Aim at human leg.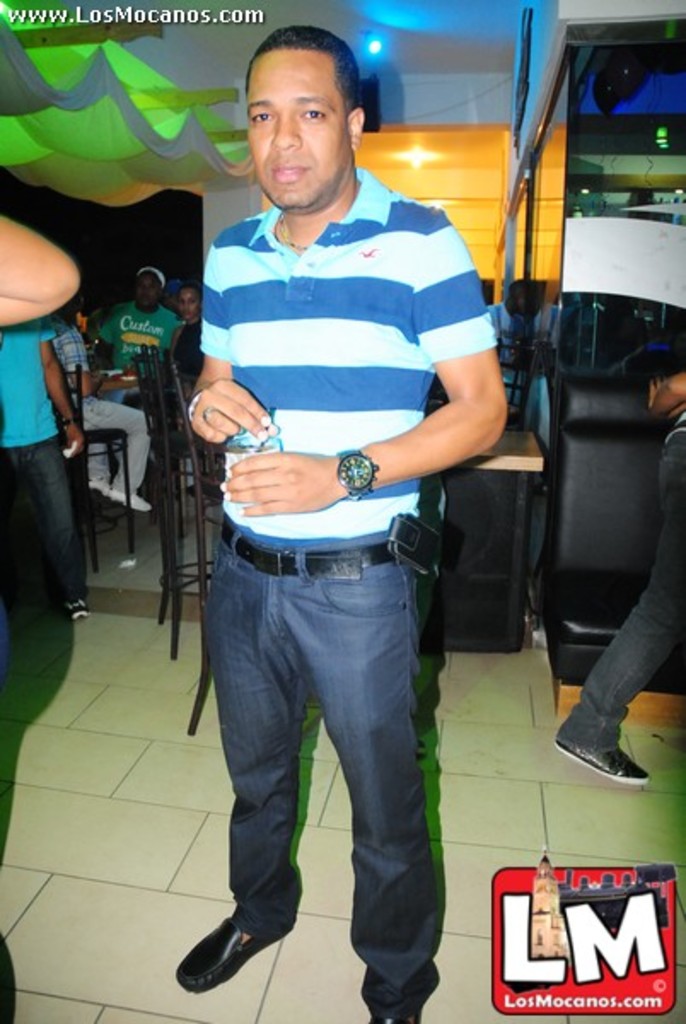
Aimed at [285,524,442,1022].
